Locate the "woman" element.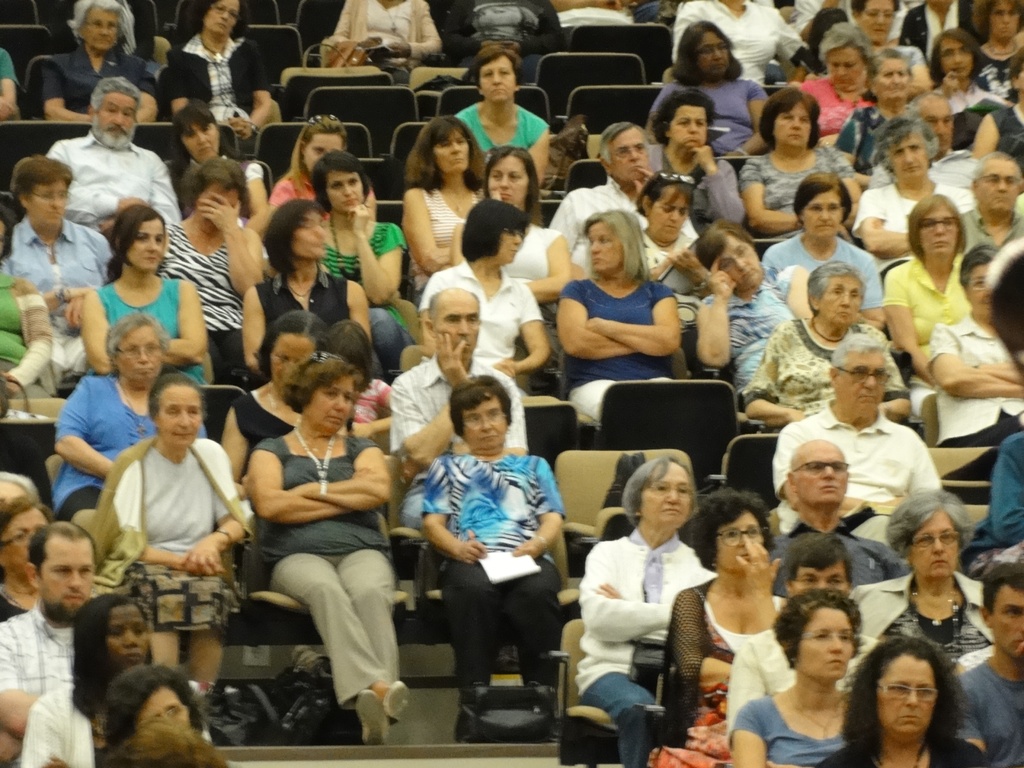
Element bbox: <region>401, 117, 488, 312</region>.
